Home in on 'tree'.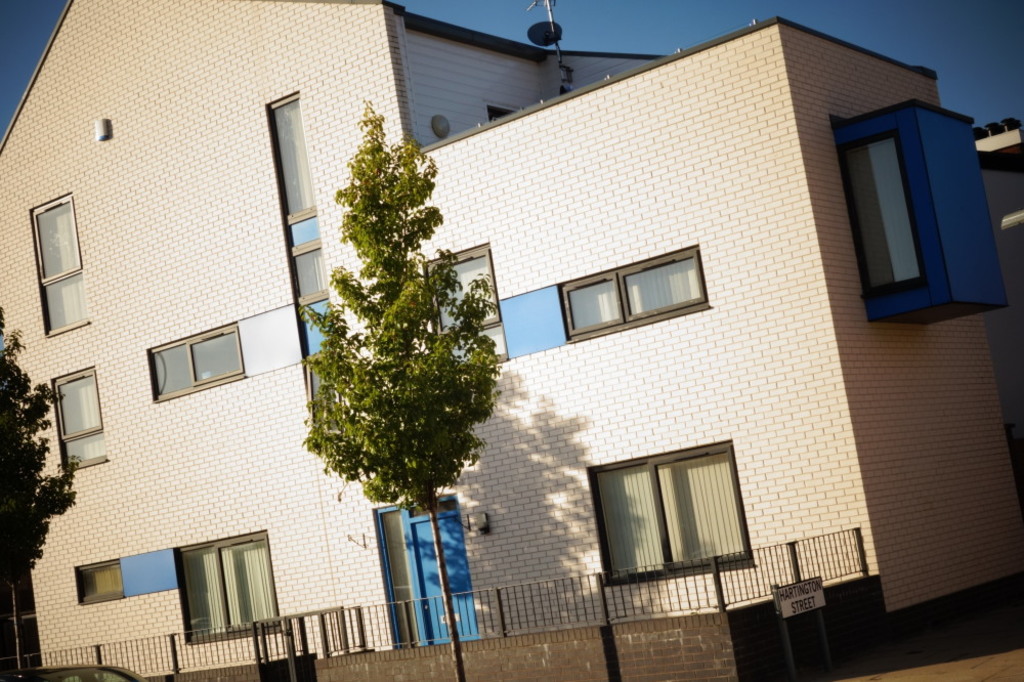
Homed in at <region>0, 308, 88, 681</region>.
